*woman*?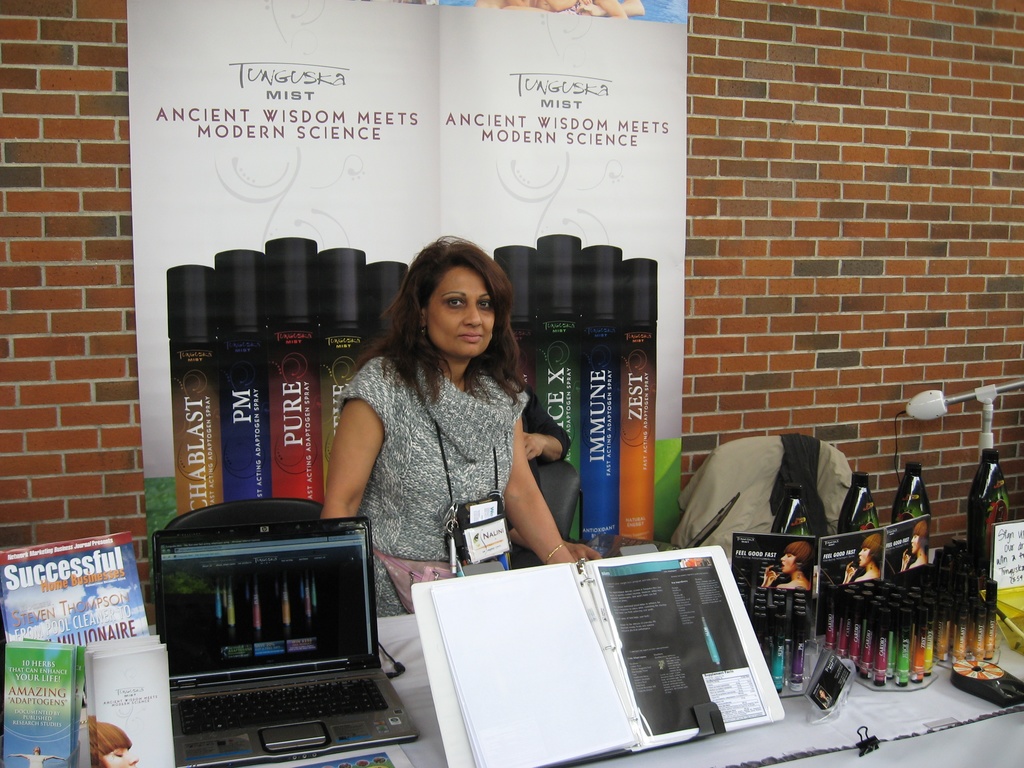
region(313, 244, 564, 625)
